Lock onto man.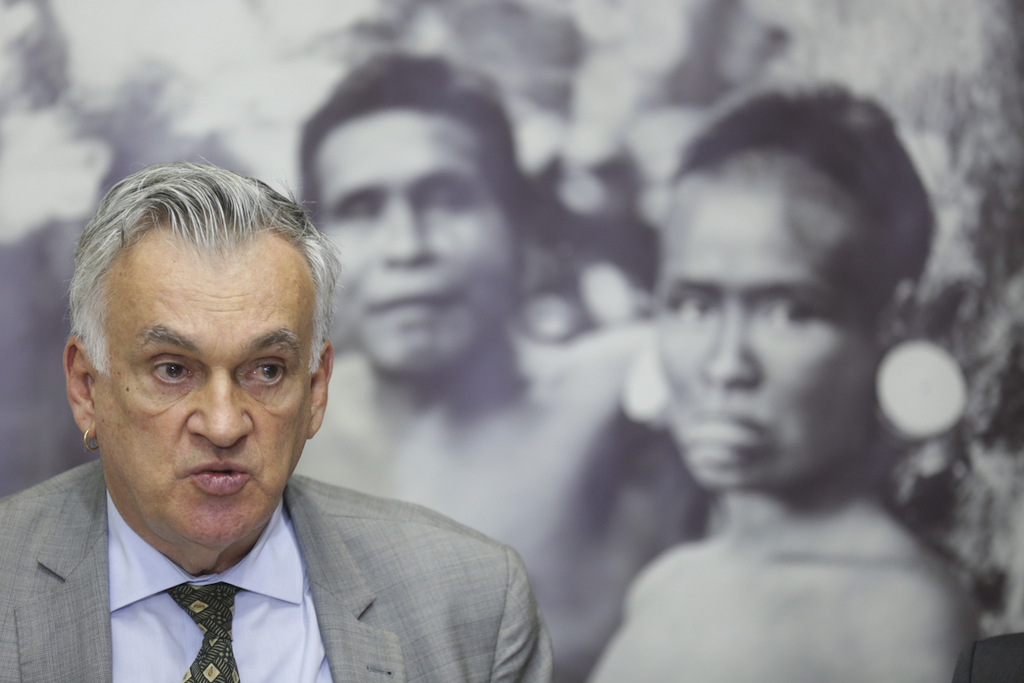
Locked: (588,85,980,682).
